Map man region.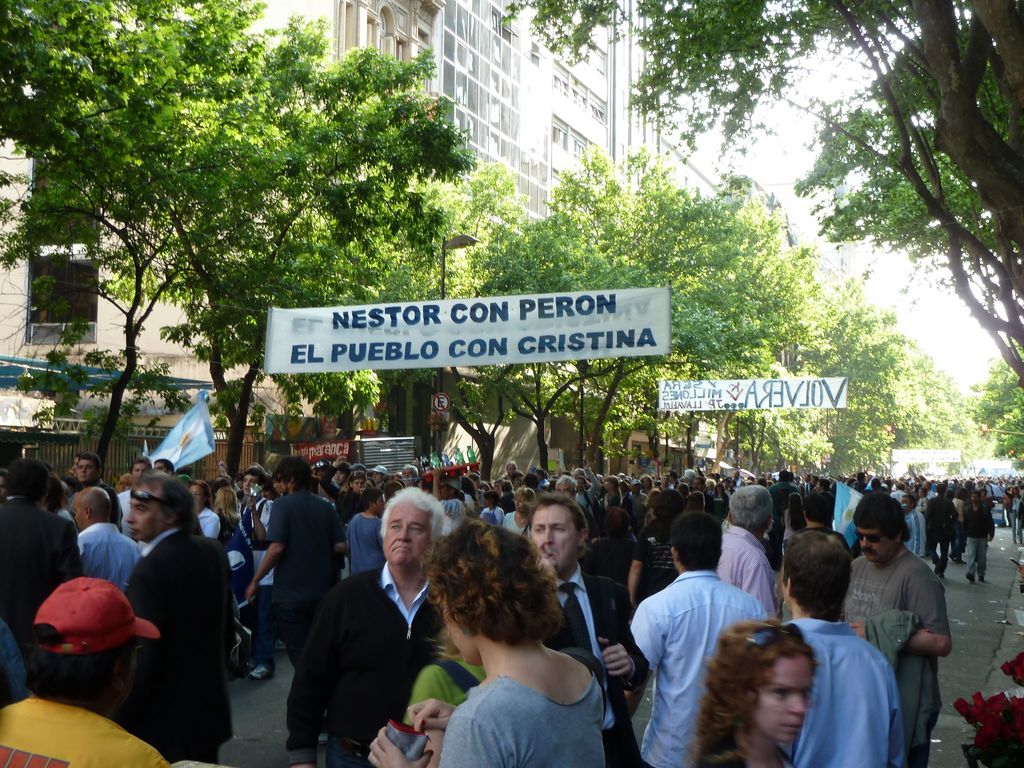
Mapped to box=[924, 485, 957, 580].
